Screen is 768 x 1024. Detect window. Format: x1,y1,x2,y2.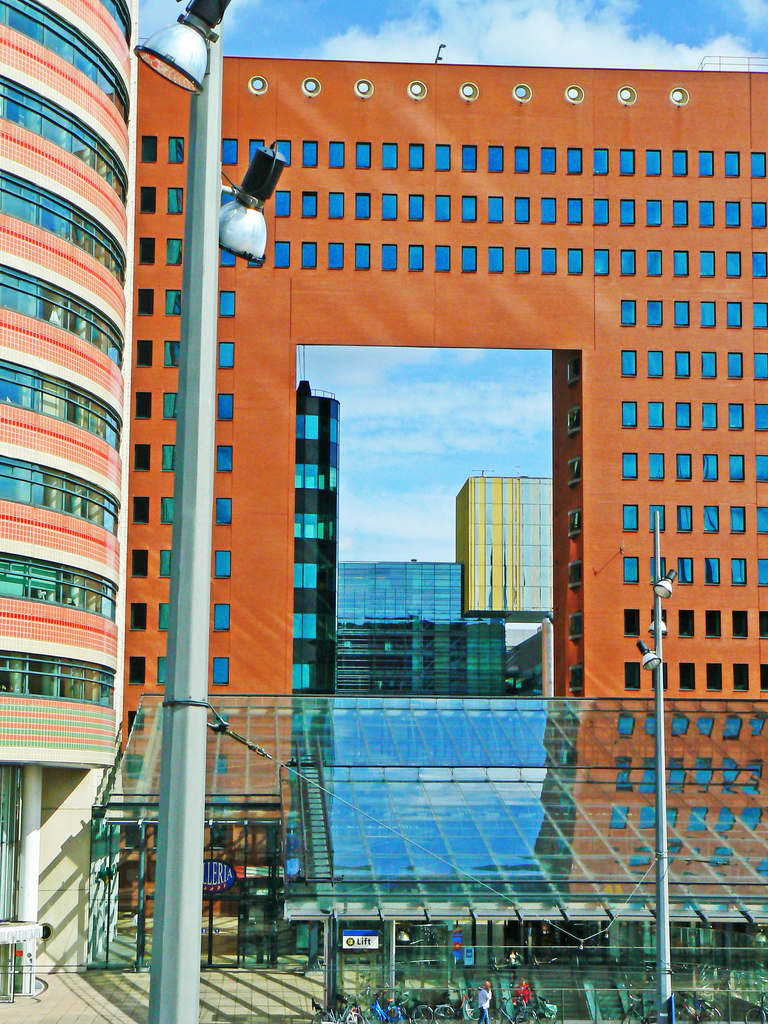
406,246,426,273.
